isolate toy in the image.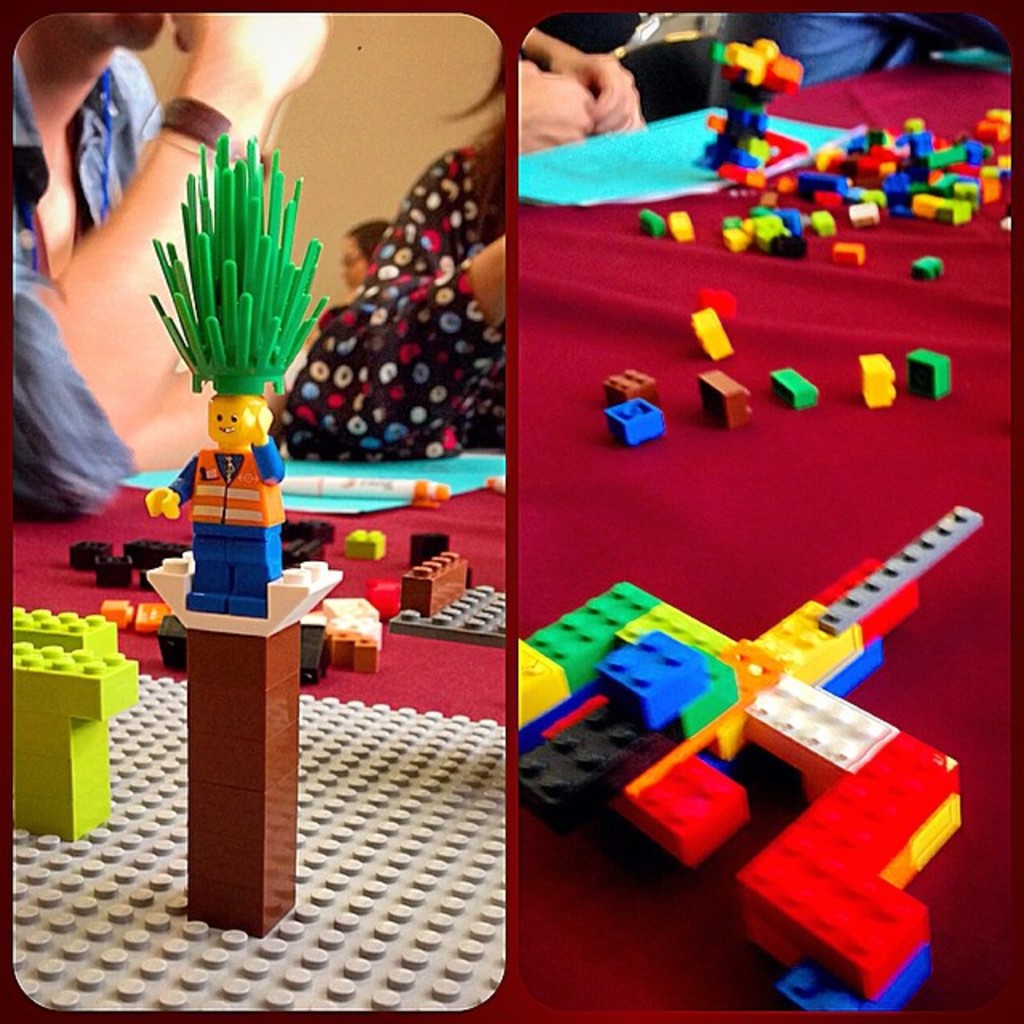
Isolated region: (left=598, top=403, right=670, bottom=453).
